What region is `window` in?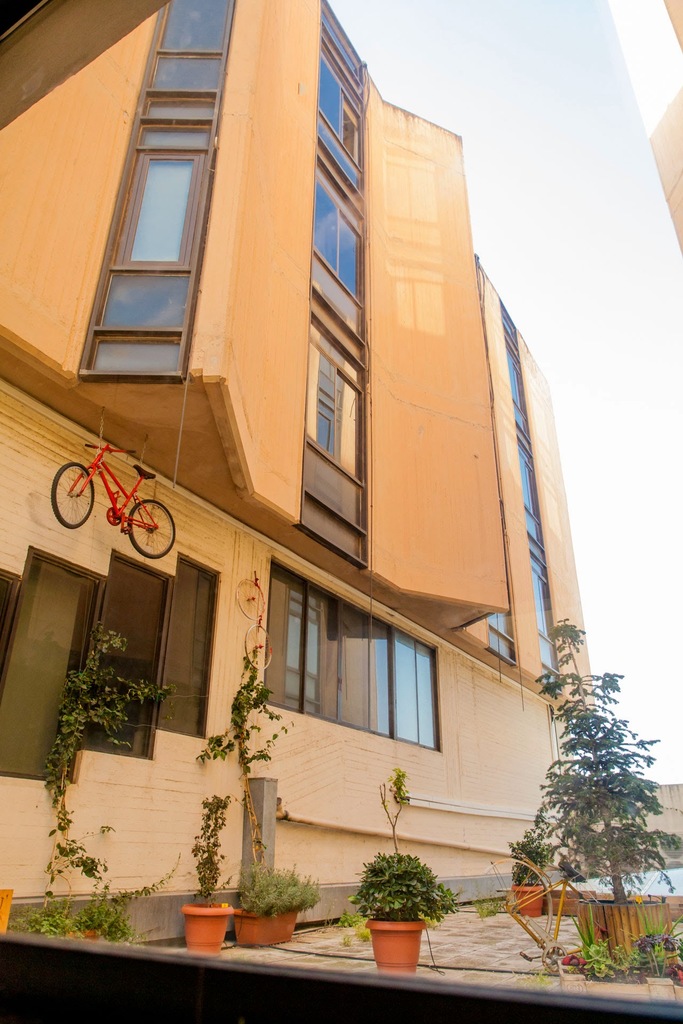
bbox=[78, 0, 239, 384].
